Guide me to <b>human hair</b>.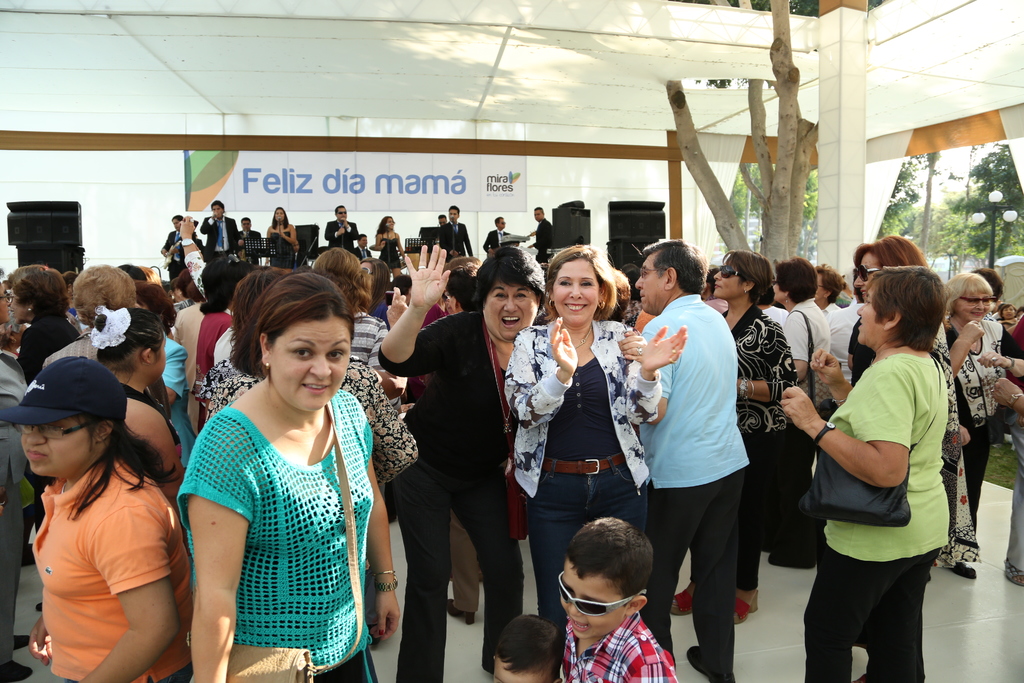
Guidance: <box>375,213,388,235</box>.
